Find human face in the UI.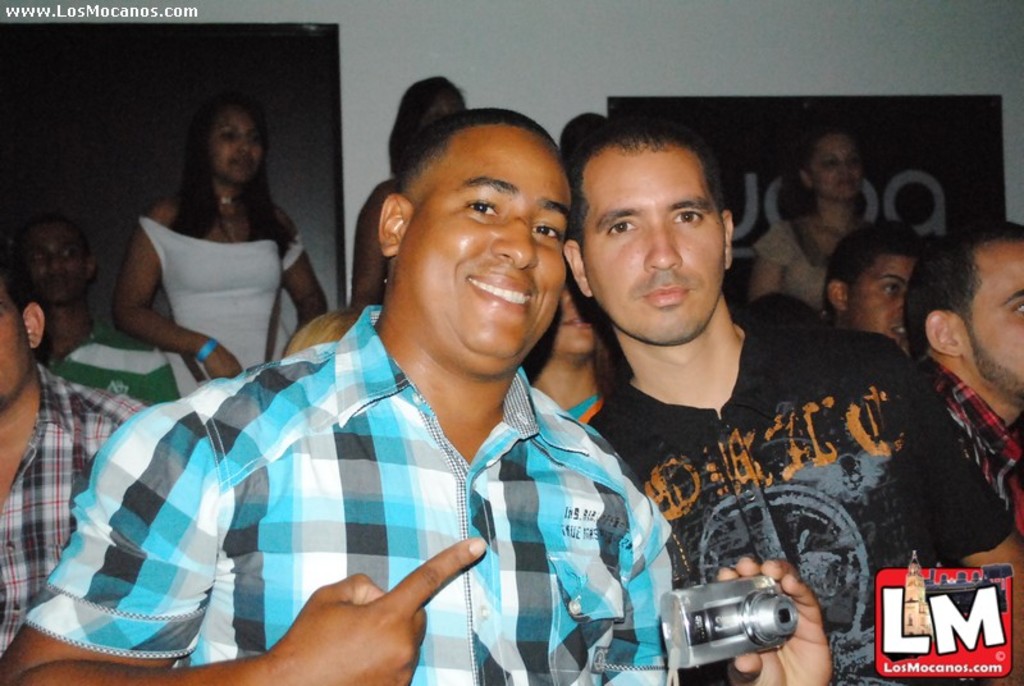
UI element at locate(588, 142, 726, 337).
